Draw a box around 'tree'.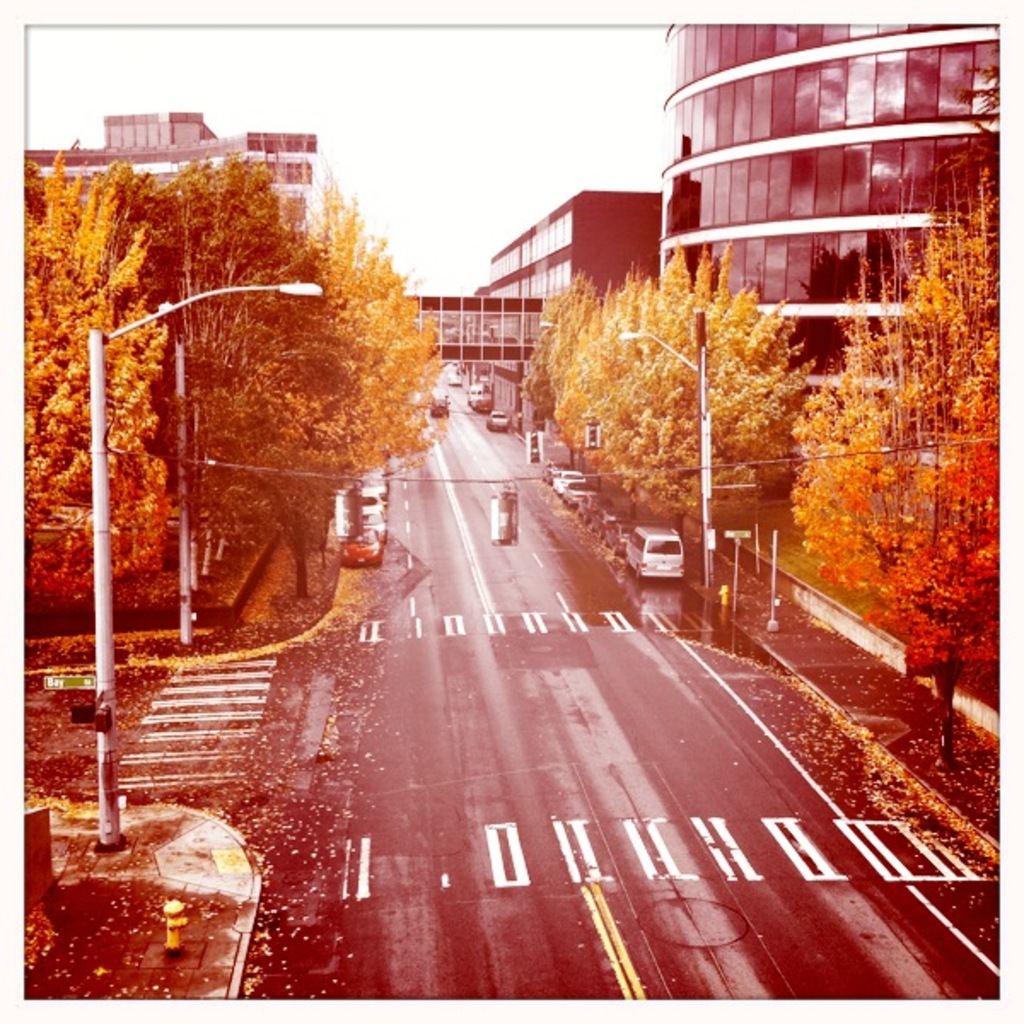
left=512, top=242, right=792, bottom=555.
